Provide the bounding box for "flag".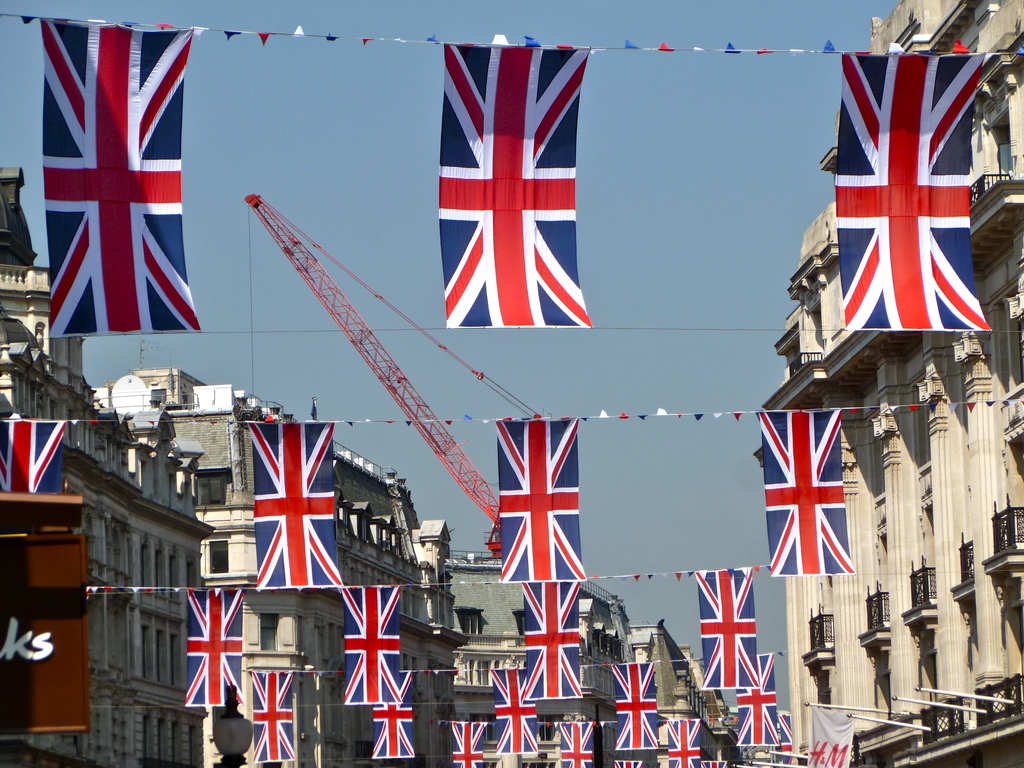
x1=835, y1=52, x2=984, y2=337.
